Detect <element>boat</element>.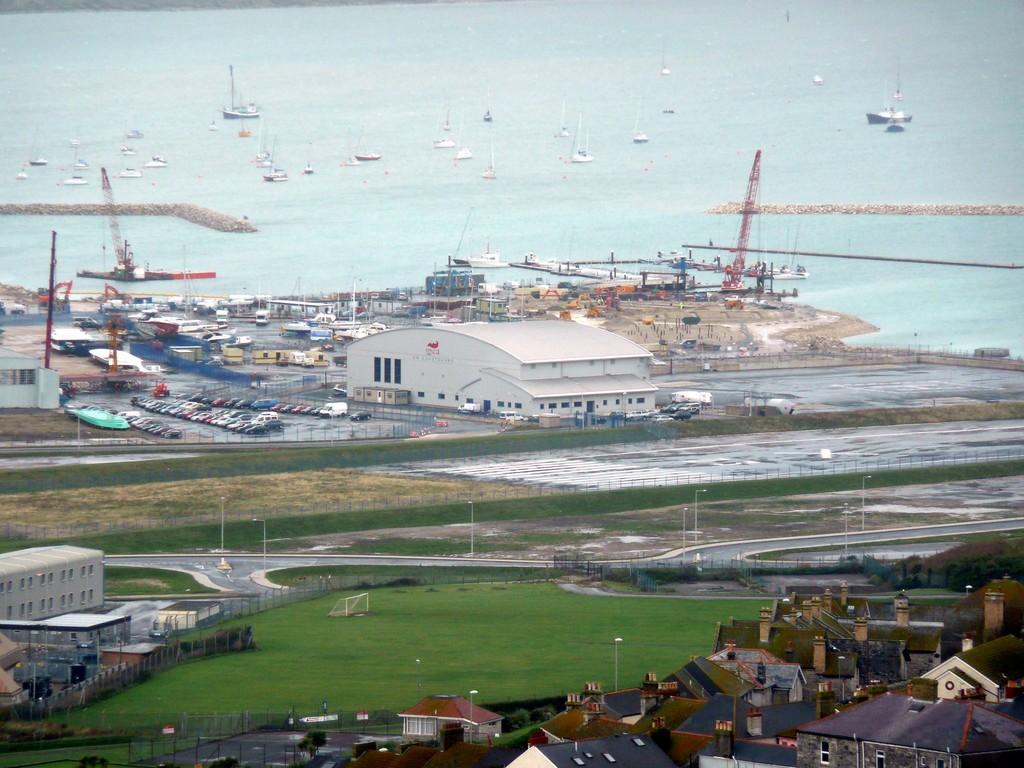
Detected at rect(141, 154, 169, 168).
